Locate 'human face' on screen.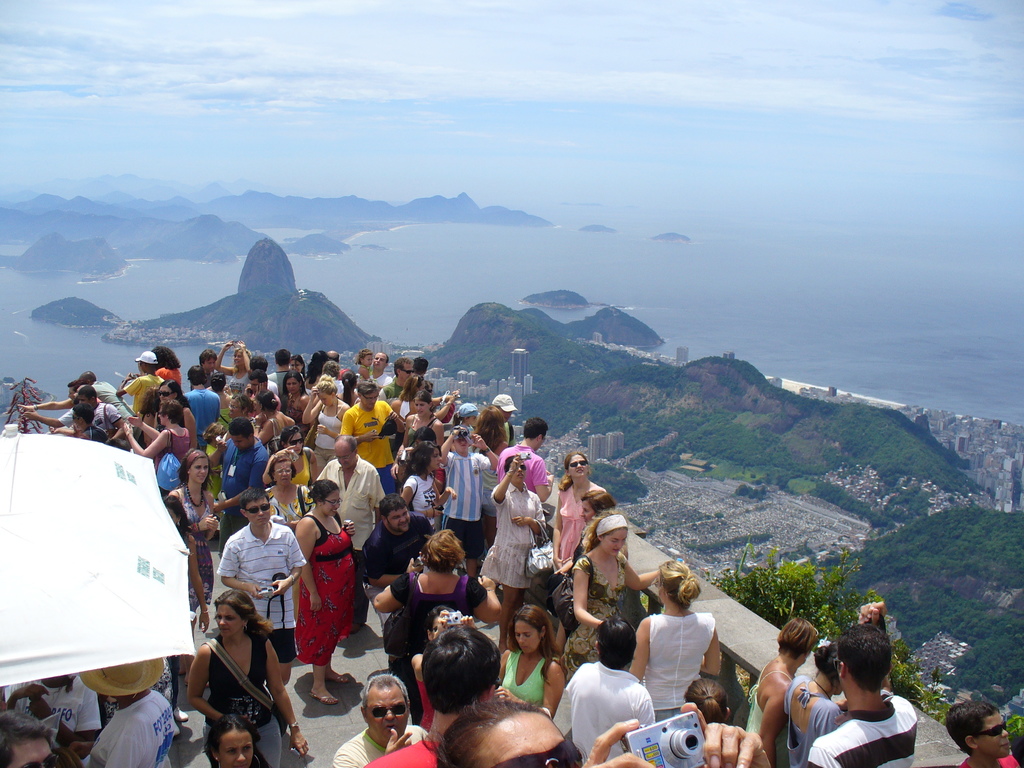
On screen at <region>570, 451, 589, 476</region>.
